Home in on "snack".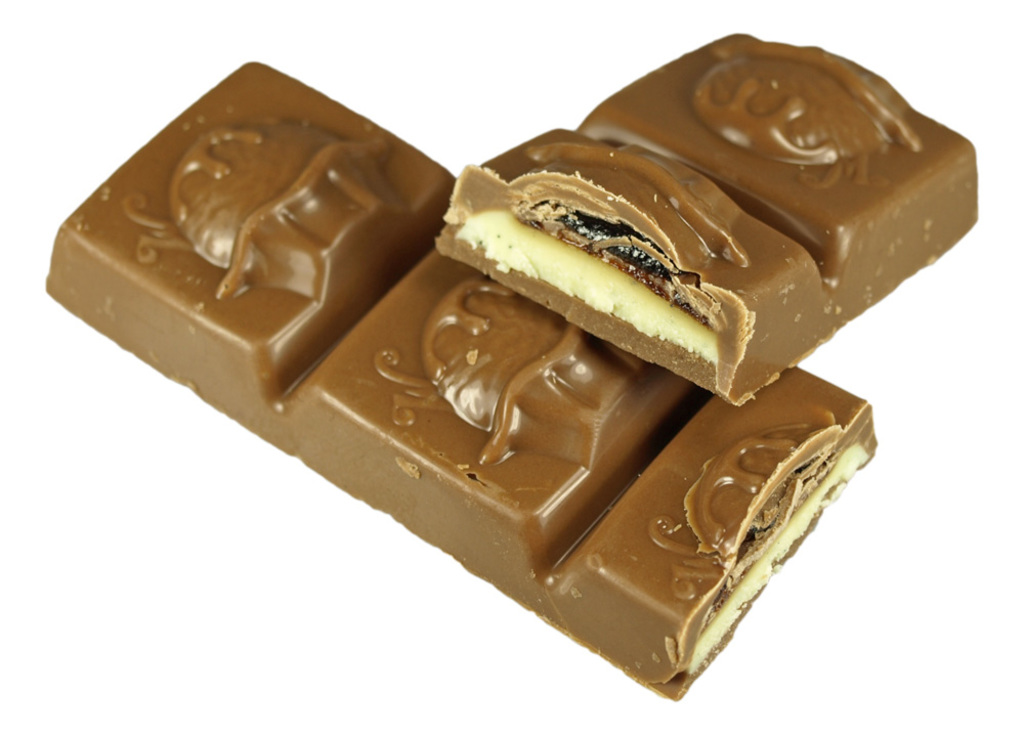
Homed in at [47,61,874,695].
